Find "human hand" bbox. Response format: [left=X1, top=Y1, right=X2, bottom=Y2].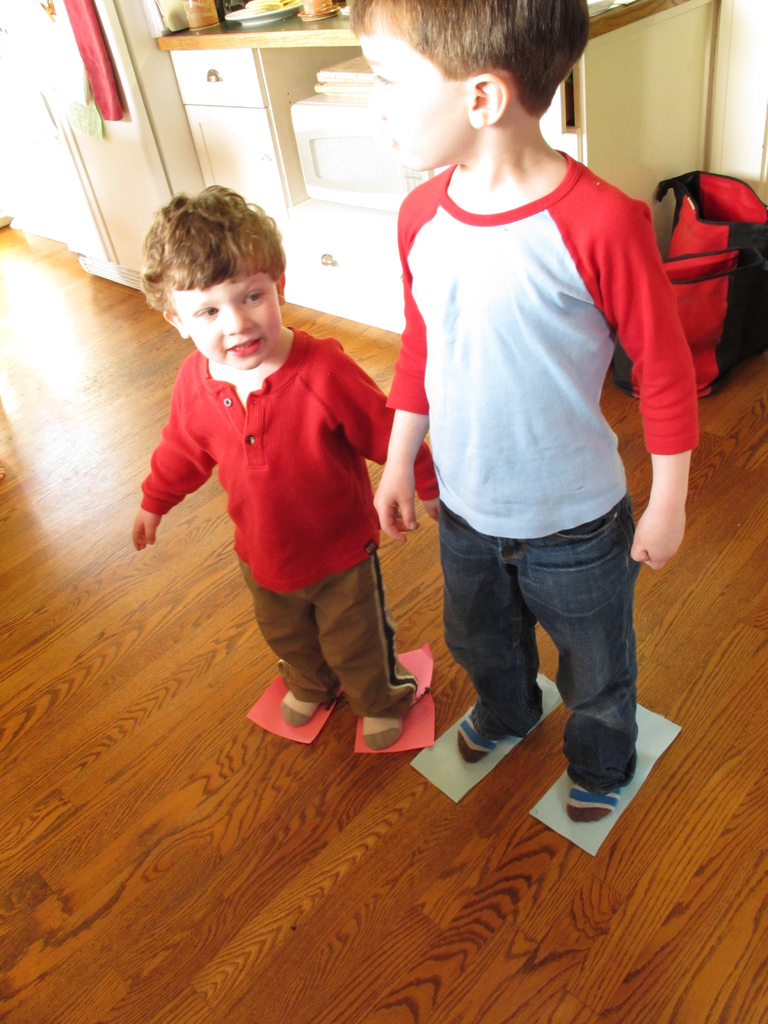
[left=129, top=508, right=164, bottom=556].
